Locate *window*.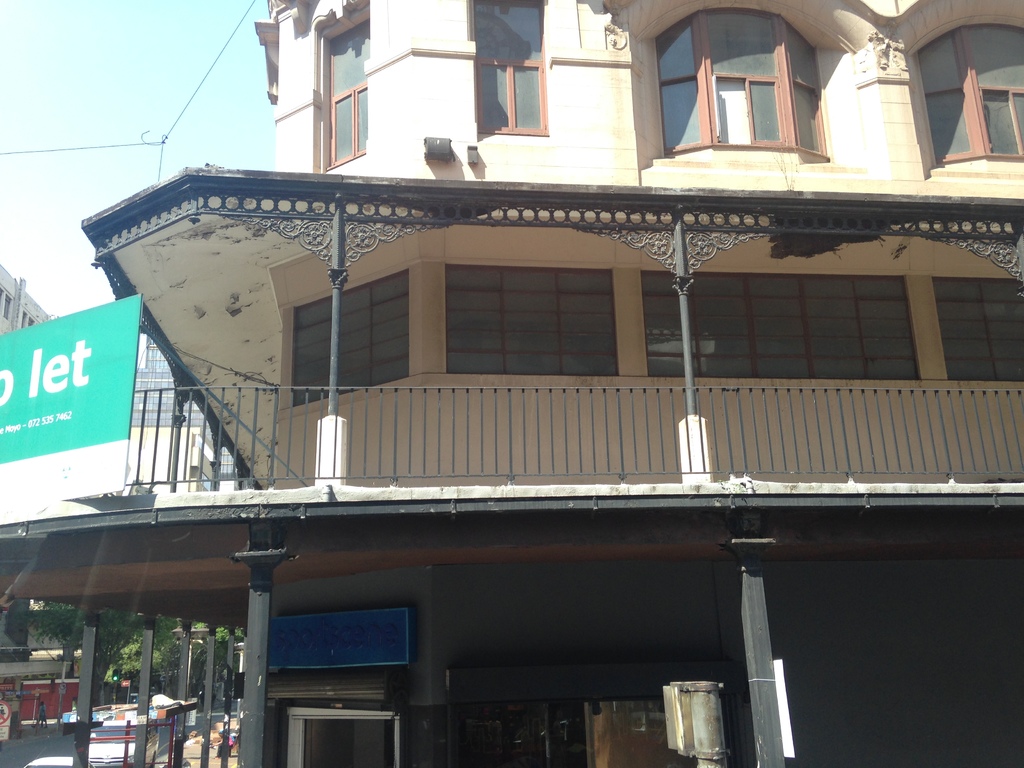
Bounding box: 652 6 826 164.
